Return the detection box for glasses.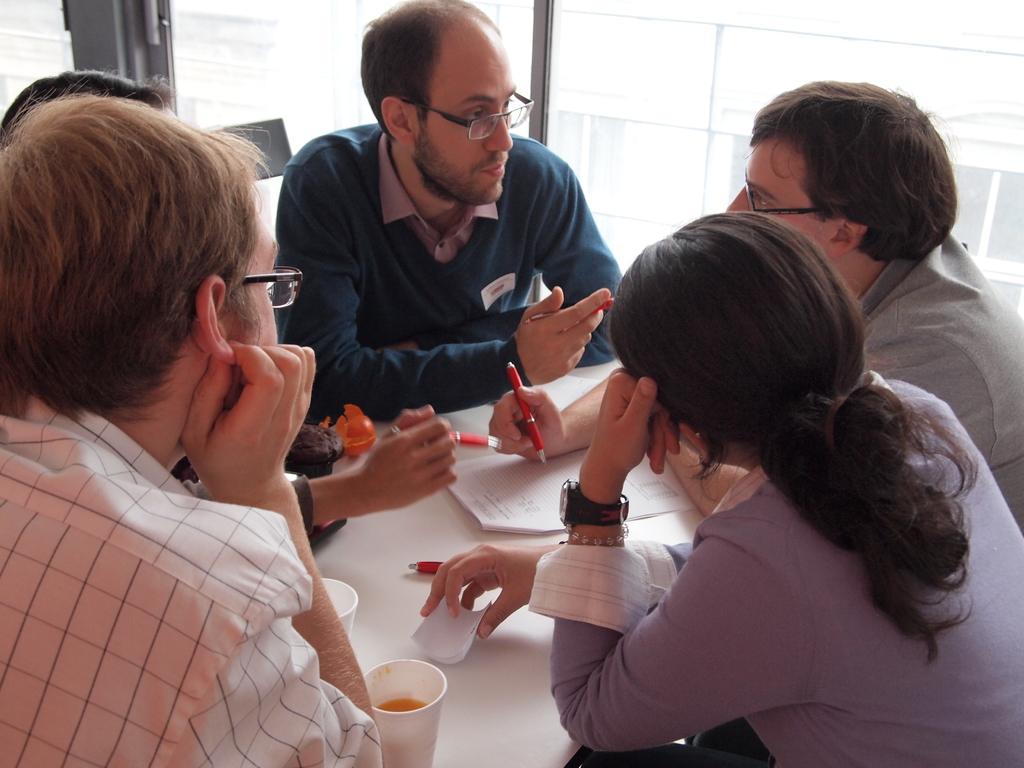
x1=742 y1=168 x2=820 y2=214.
